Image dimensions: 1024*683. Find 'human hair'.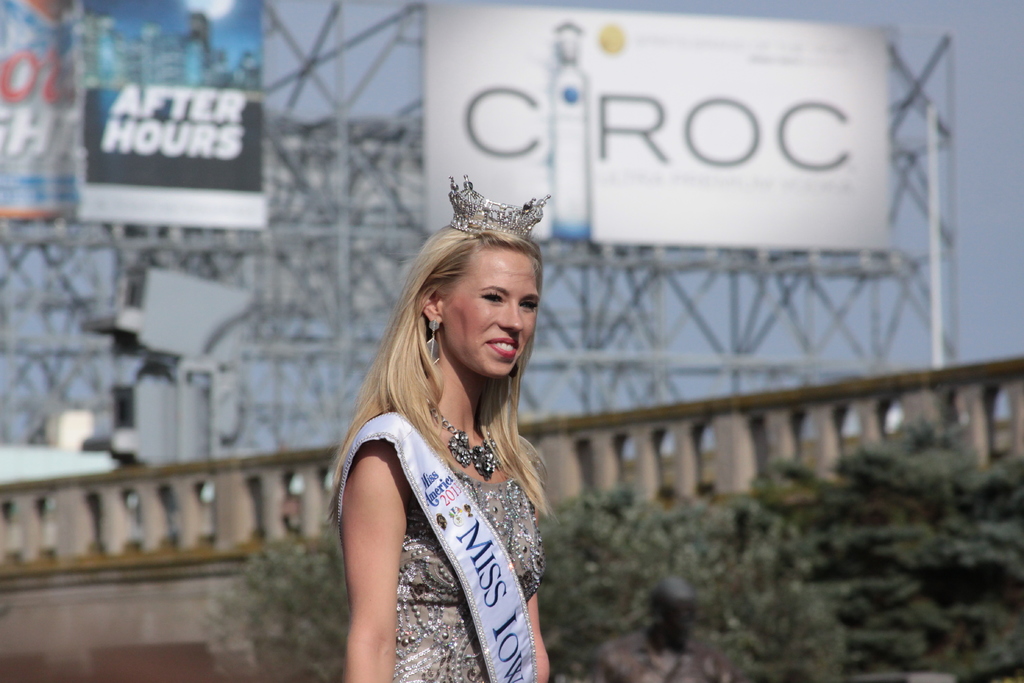
pyautogui.locateOnScreen(374, 203, 557, 484).
